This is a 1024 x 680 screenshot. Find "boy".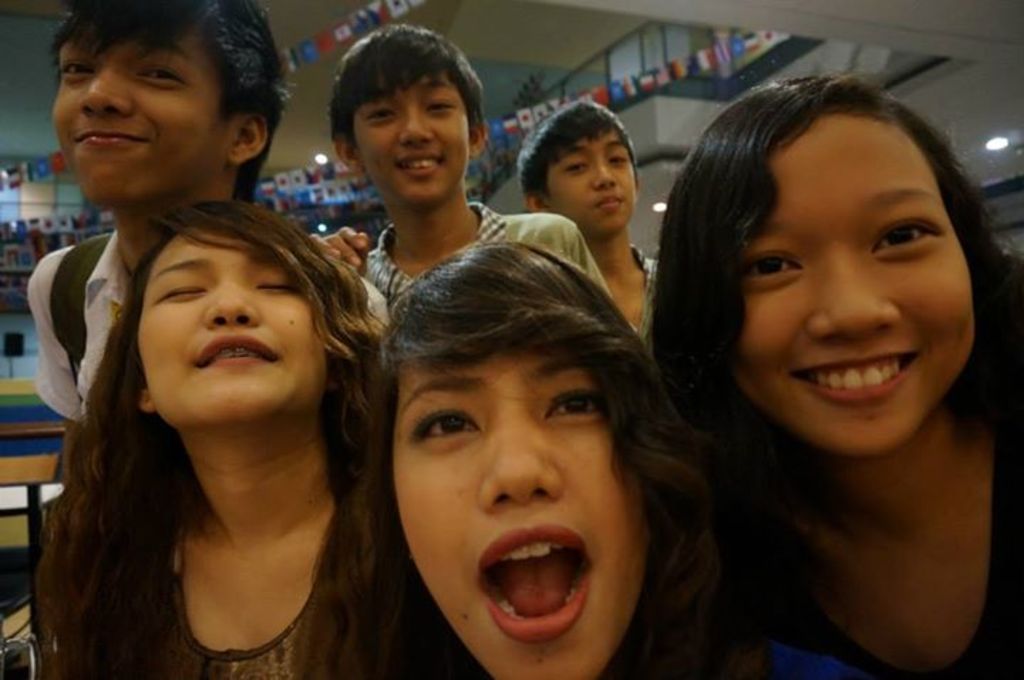
Bounding box: <box>24,0,387,437</box>.
